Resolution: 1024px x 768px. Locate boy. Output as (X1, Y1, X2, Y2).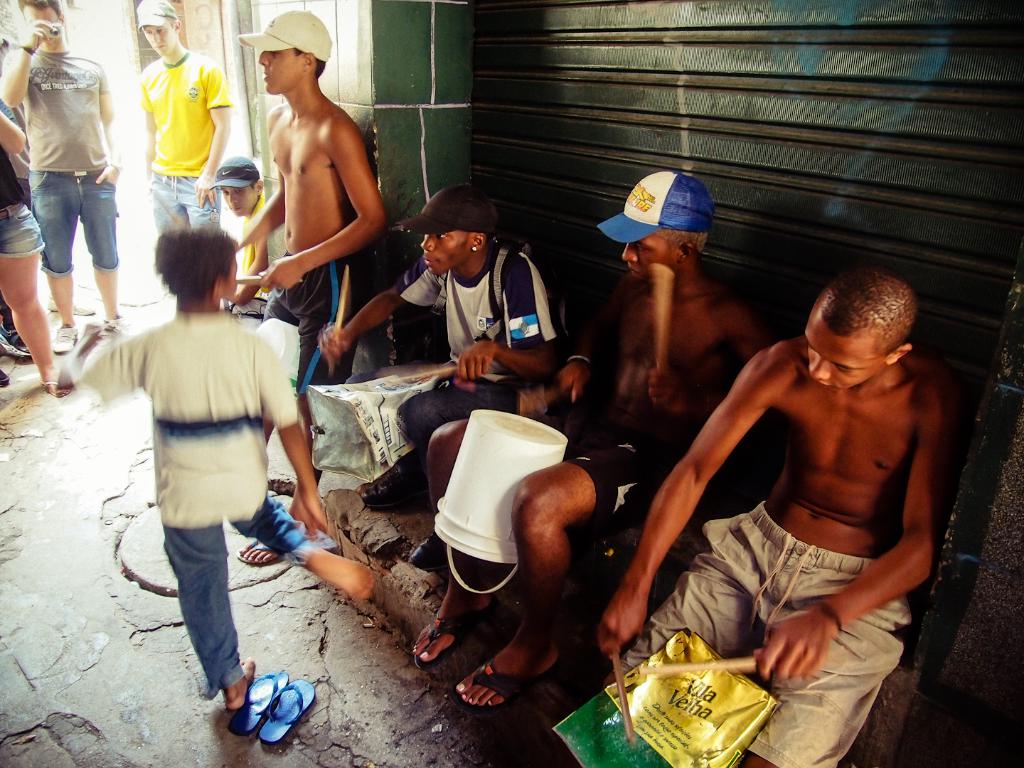
(49, 212, 378, 722).
